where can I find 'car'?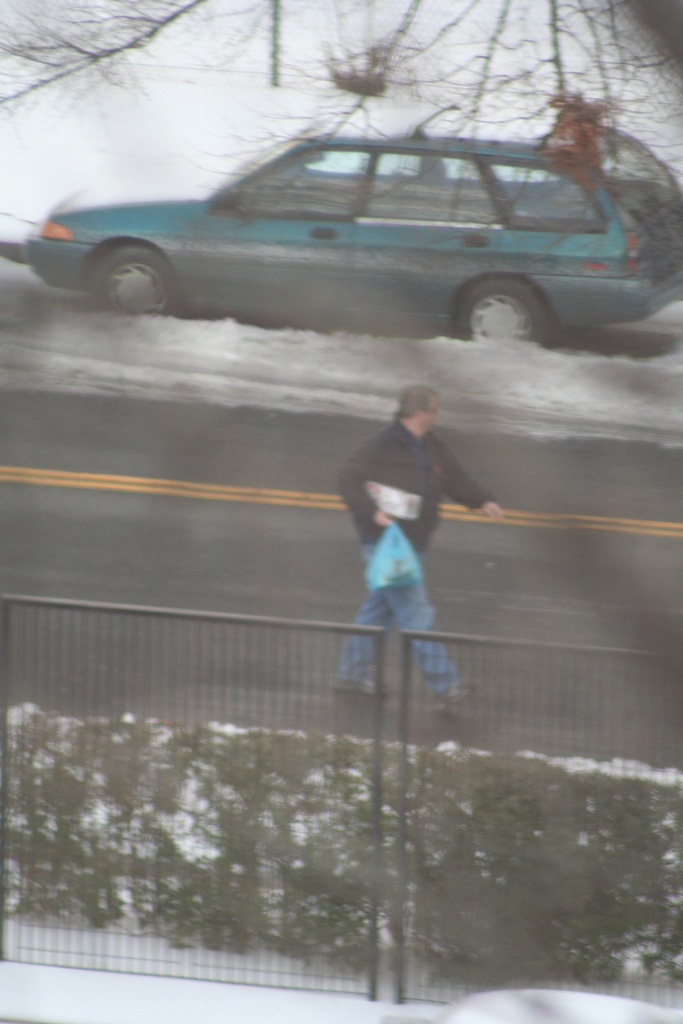
You can find it at 15/120/671/339.
